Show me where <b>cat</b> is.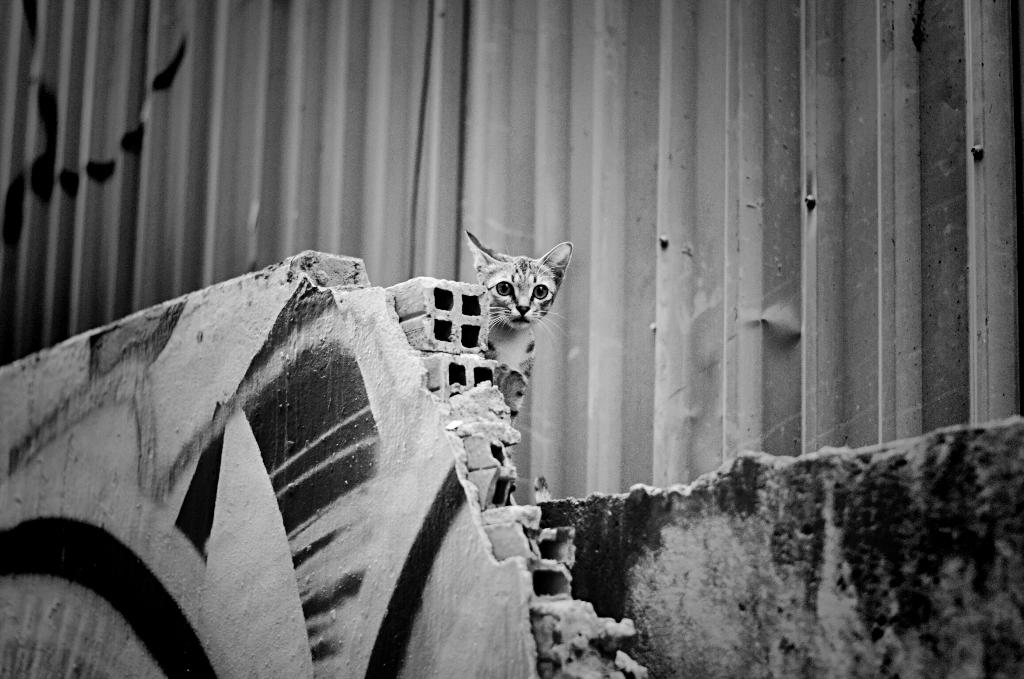
<b>cat</b> is at BBox(465, 224, 577, 425).
